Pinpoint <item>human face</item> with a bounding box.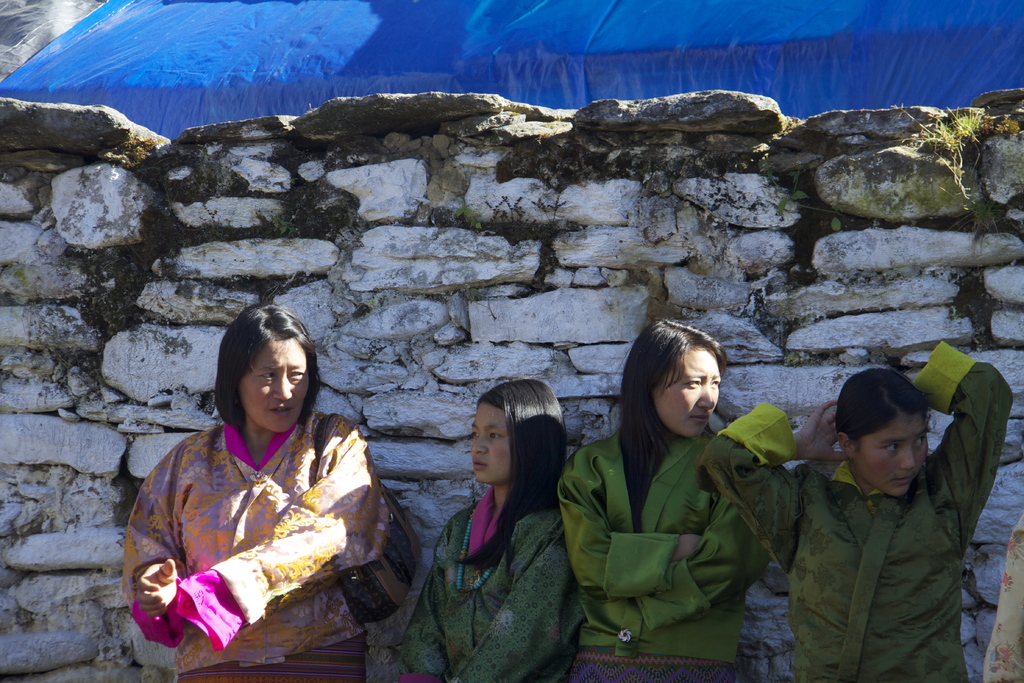
<box>239,343,311,432</box>.
